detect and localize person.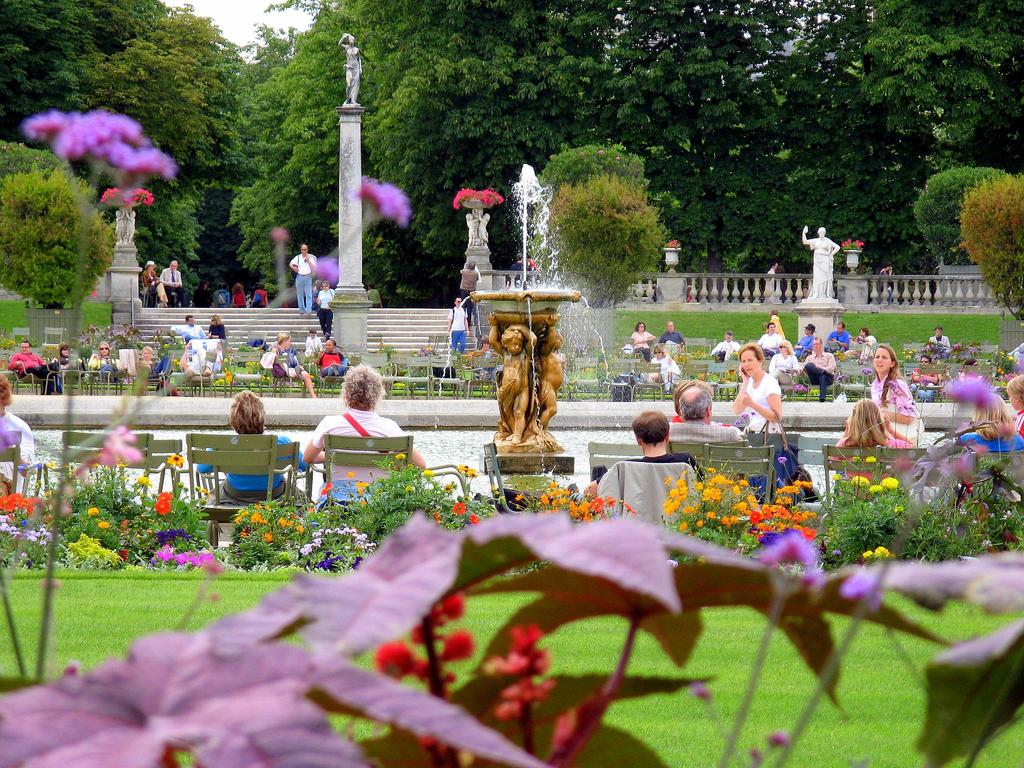
Localized at <bbox>663, 323, 684, 348</bbox>.
